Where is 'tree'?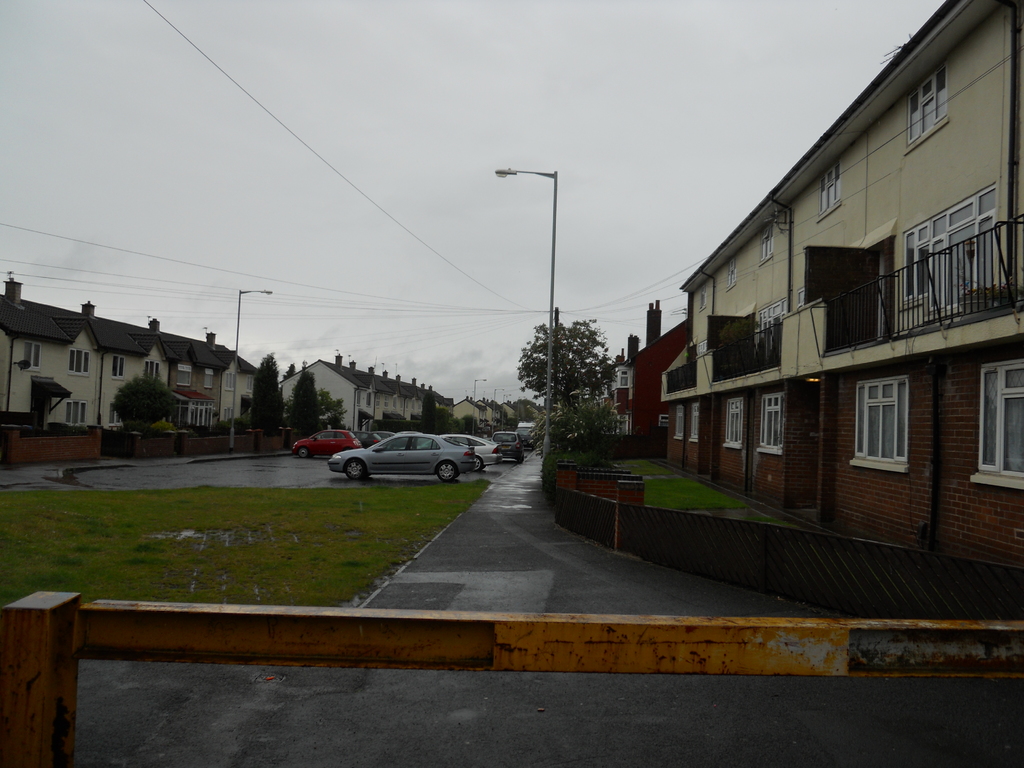
(x1=250, y1=353, x2=284, y2=428).
